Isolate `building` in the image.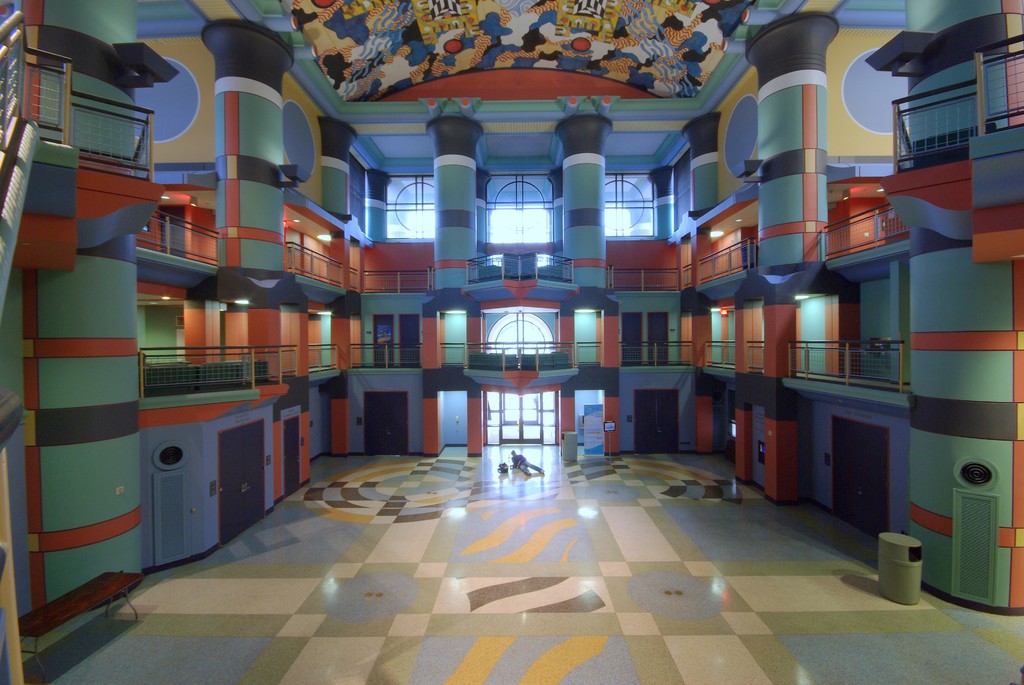
Isolated region: detection(0, 0, 1023, 684).
